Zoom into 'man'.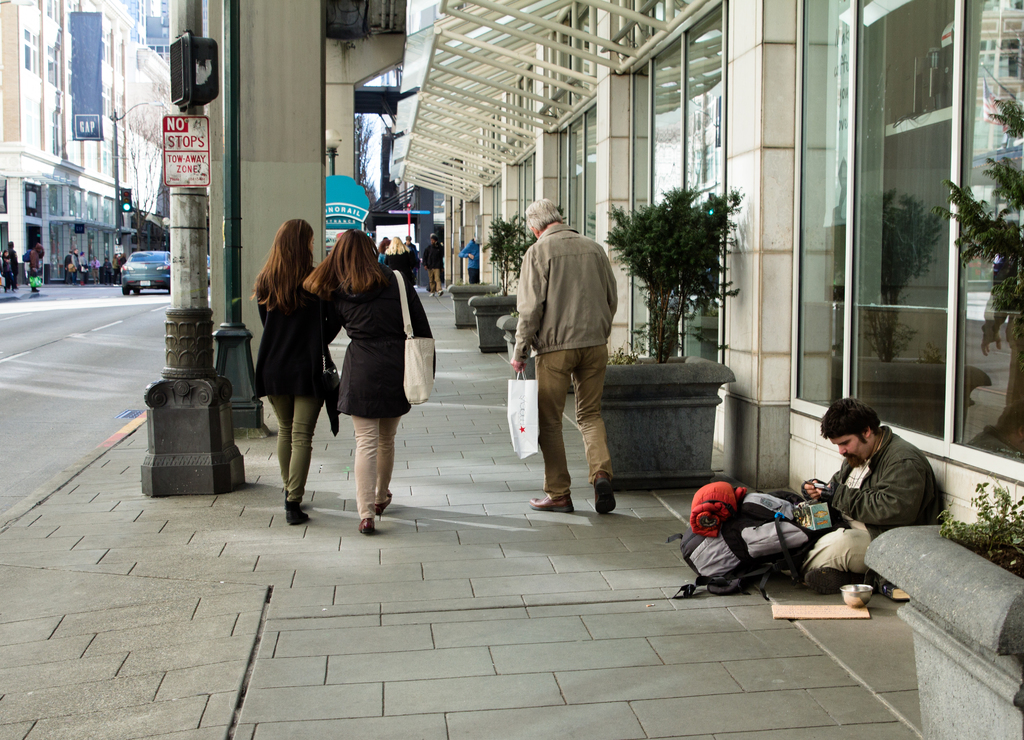
Zoom target: 513,203,621,525.
